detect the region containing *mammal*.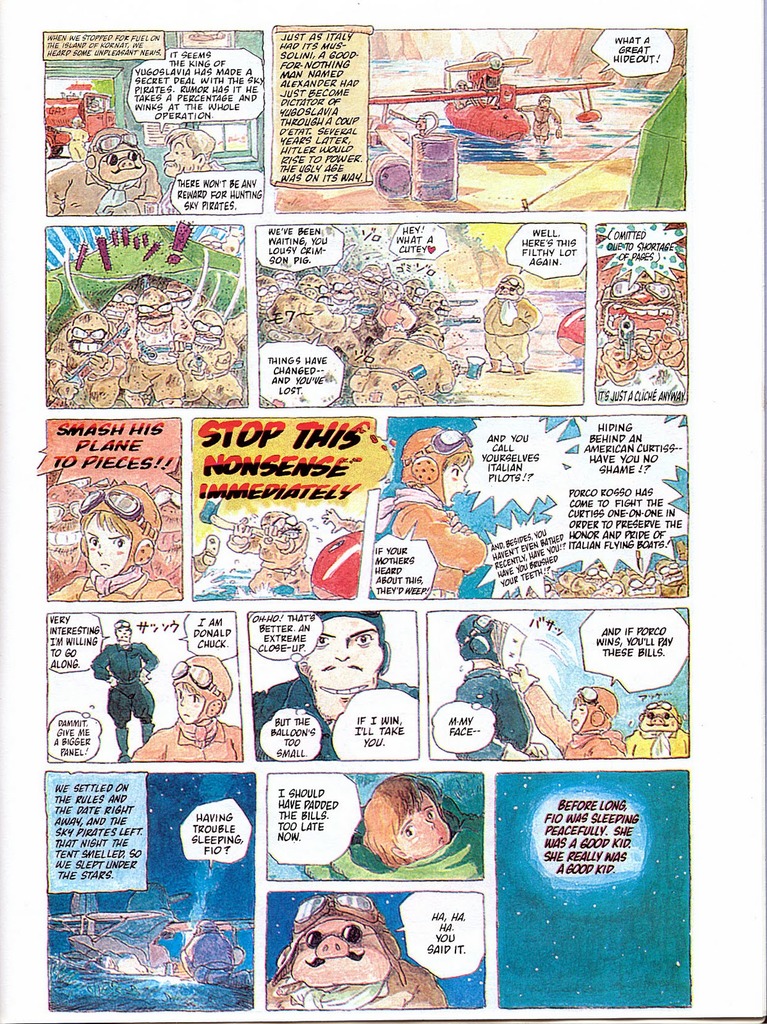
crop(186, 312, 248, 406).
